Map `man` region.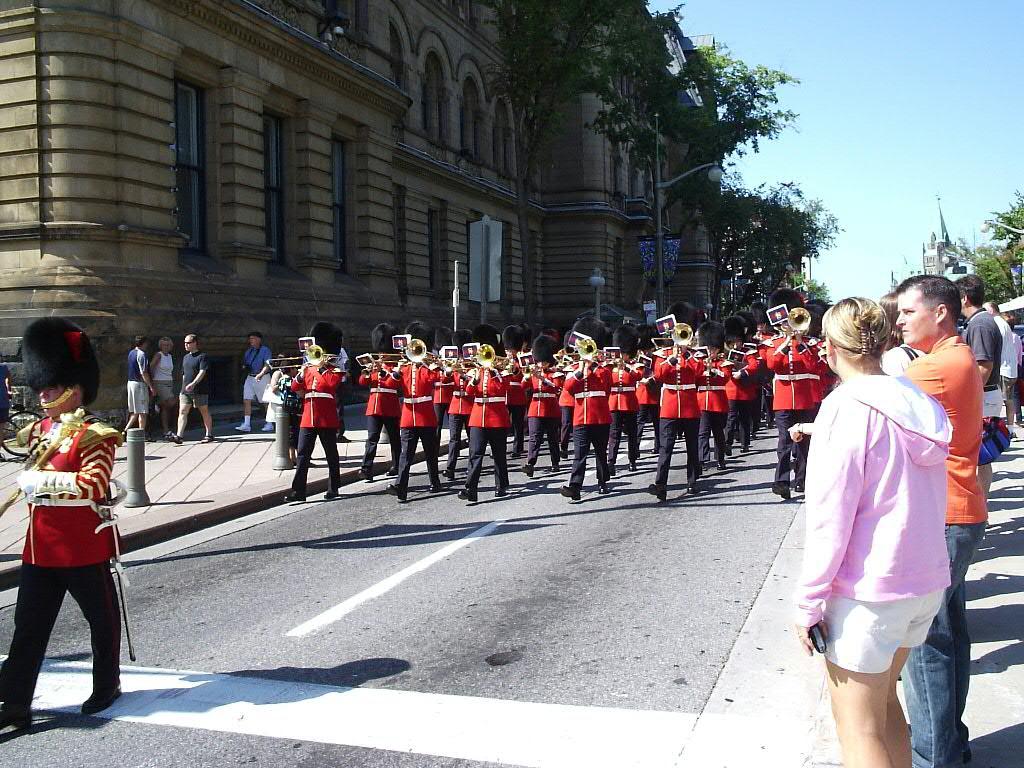
Mapped to bbox=[466, 319, 516, 457].
